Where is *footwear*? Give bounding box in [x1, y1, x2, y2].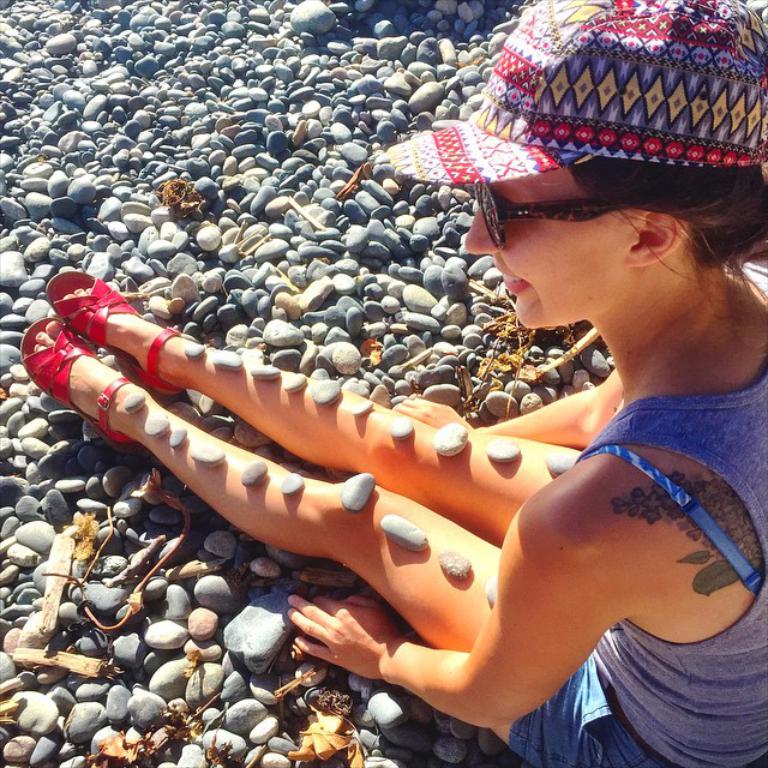
[23, 313, 131, 448].
